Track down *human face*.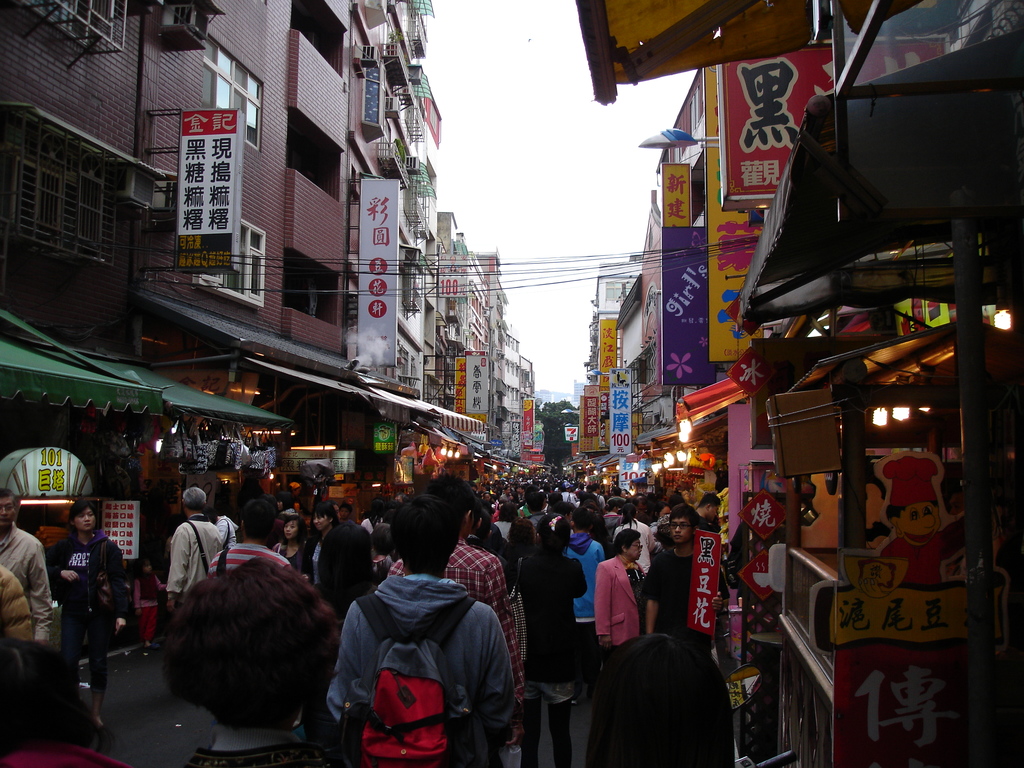
Tracked to box=[74, 507, 92, 532].
